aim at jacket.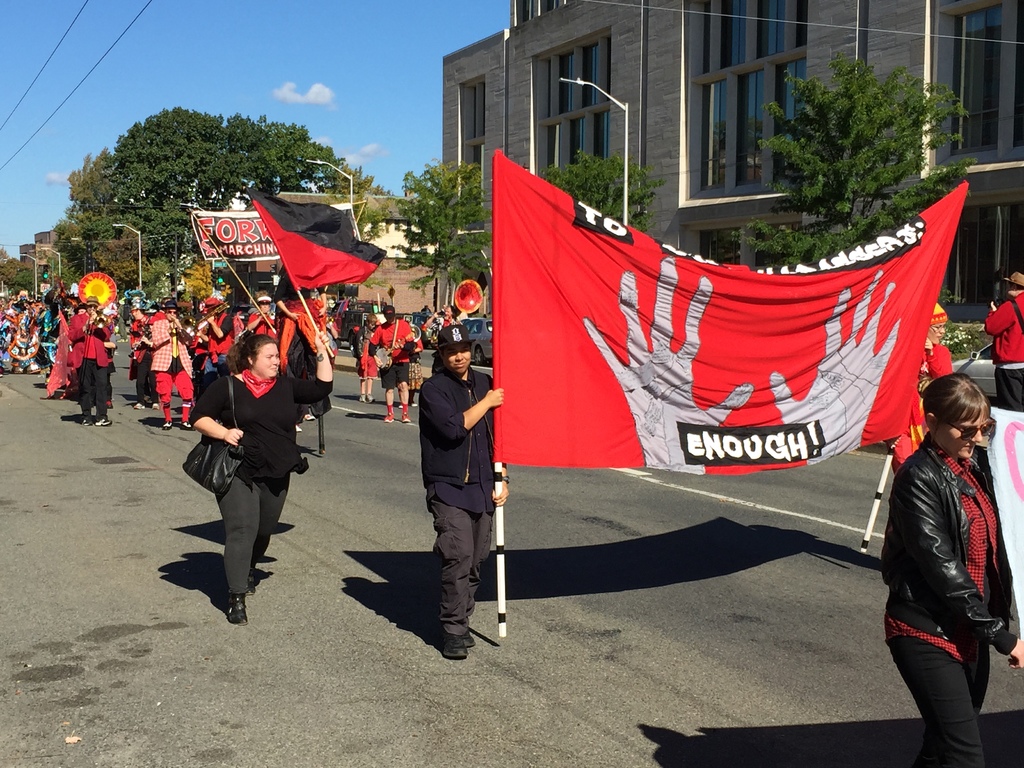
Aimed at [870, 392, 1014, 593].
